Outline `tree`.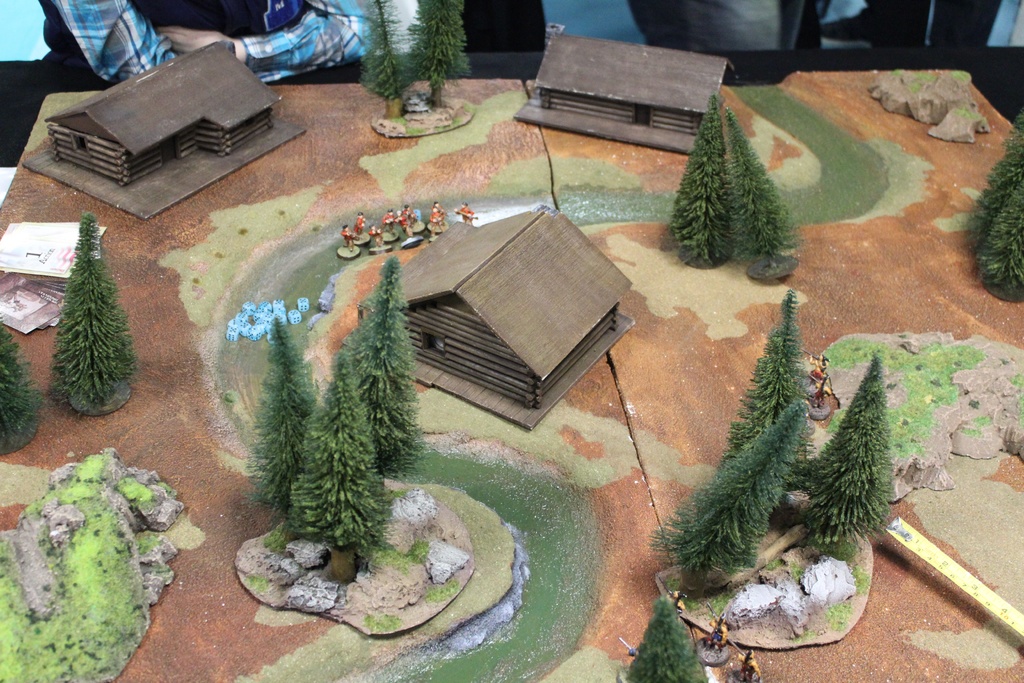
Outline: [x1=713, y1=275, x2=799, y2=477].
